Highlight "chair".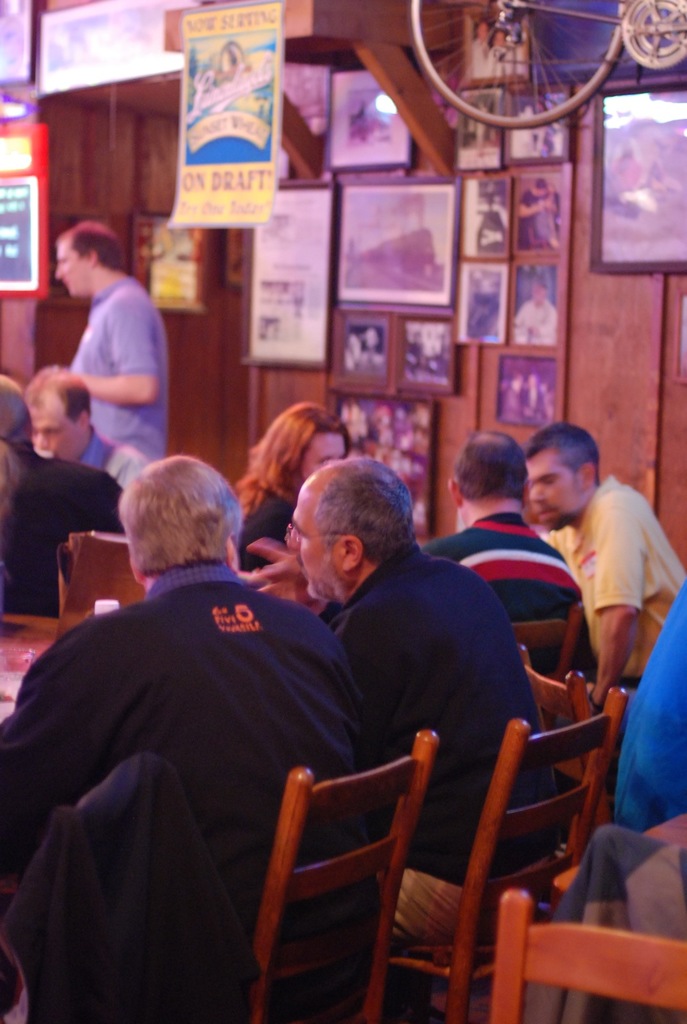
Highlighted region: bbox(242, 732, 434, 1012).
